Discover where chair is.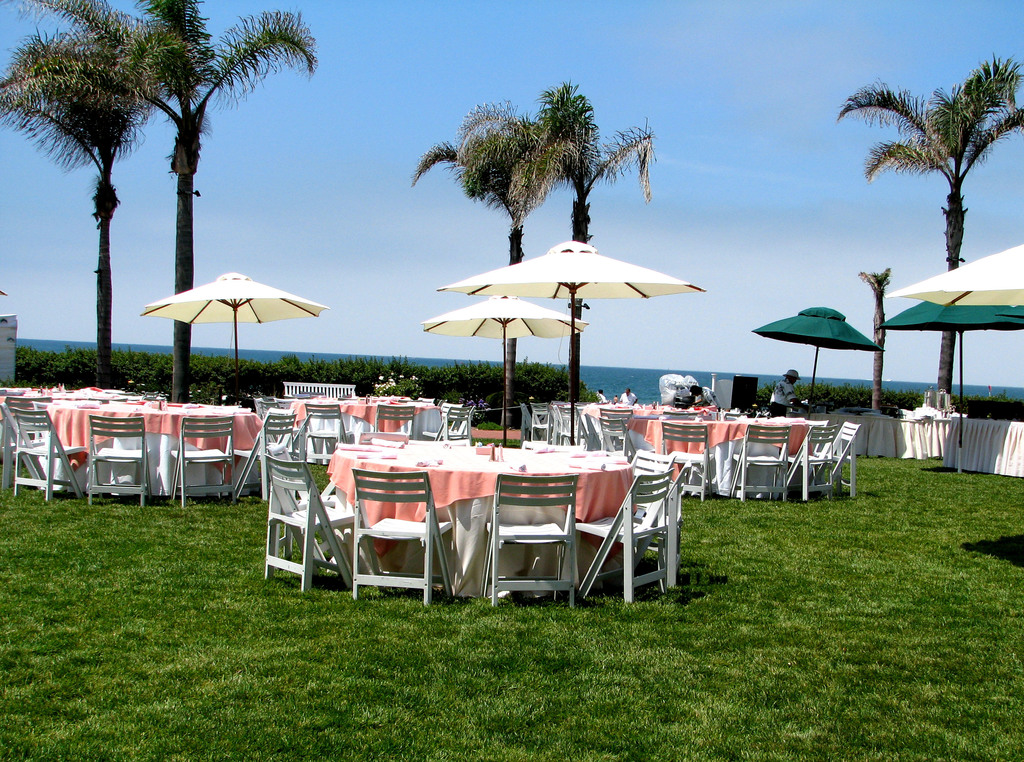
Discovered at <bbox>233, 412, 298, 501</bbox>.
